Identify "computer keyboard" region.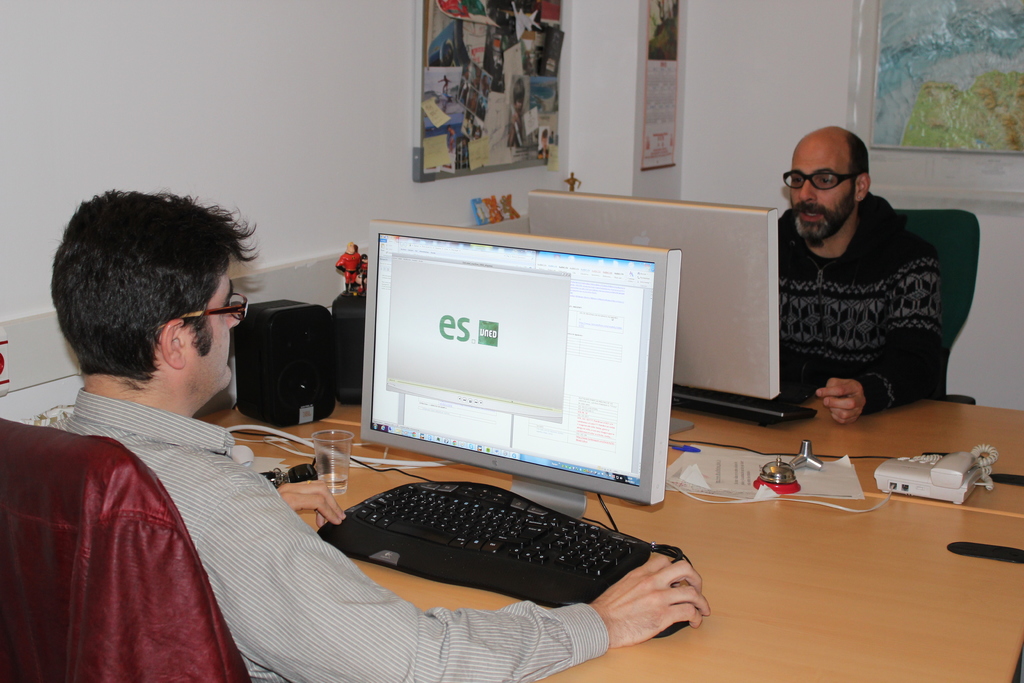
Region: 317 480 657 609.
